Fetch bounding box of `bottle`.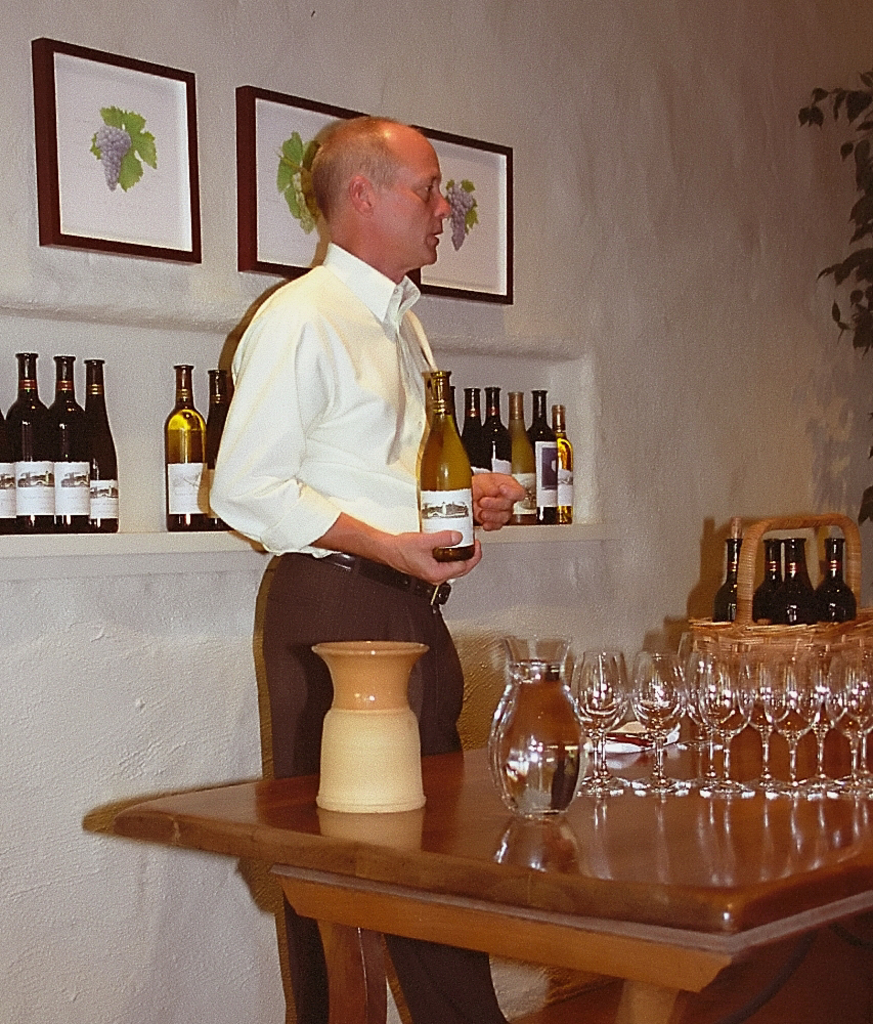
Bbox: [420,365,475,563].
